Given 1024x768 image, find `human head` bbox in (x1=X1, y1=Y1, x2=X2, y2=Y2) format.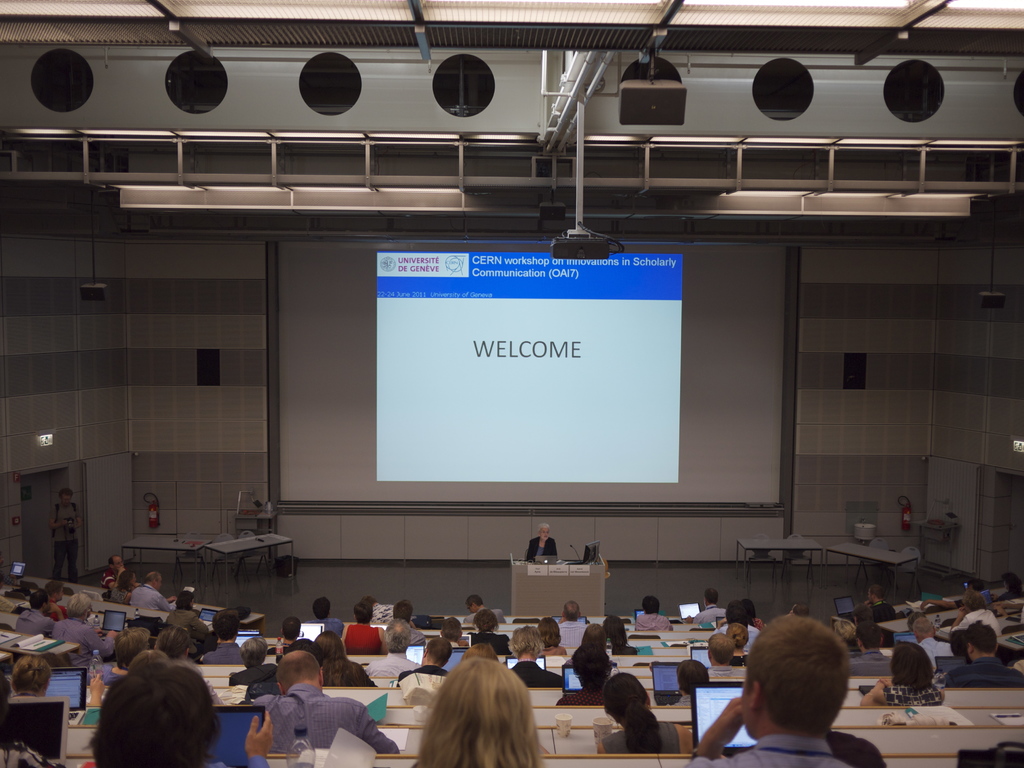
(x1=60, y1=488, x2=72, y2=506).
